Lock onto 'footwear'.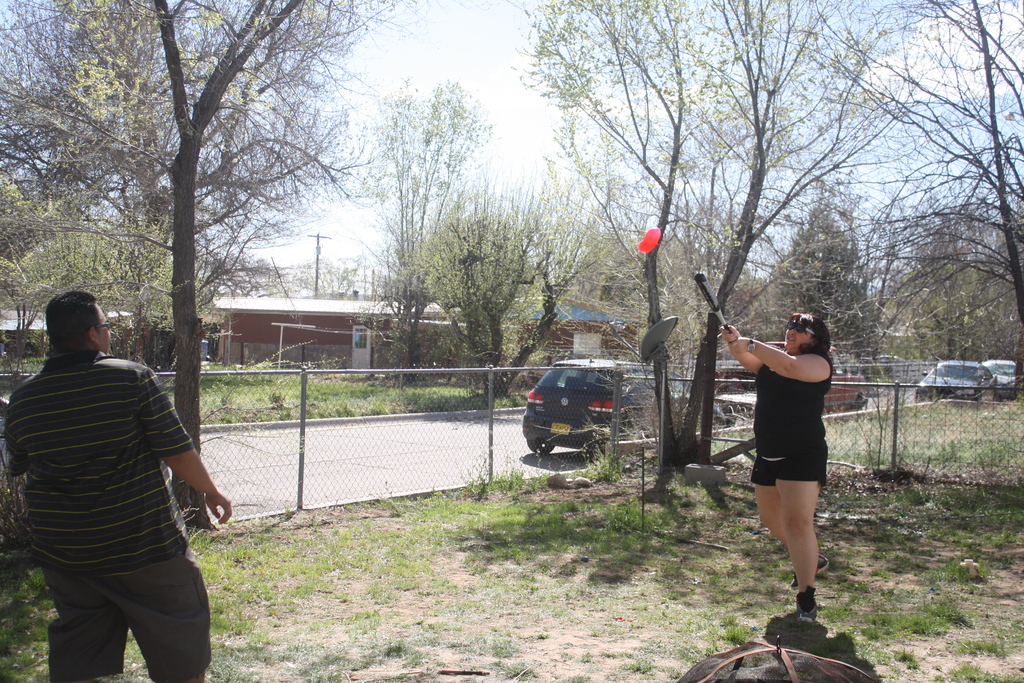
Locked: (left=788, top=595, right=820, bottom=624).
